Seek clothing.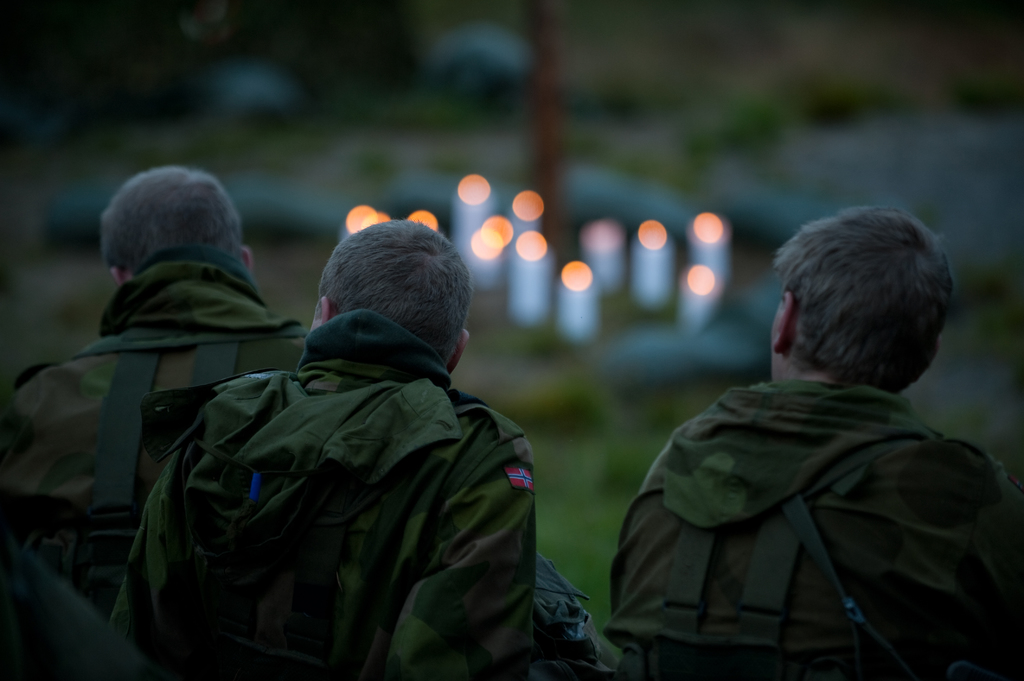
crop(111, 310, 539, 680).
